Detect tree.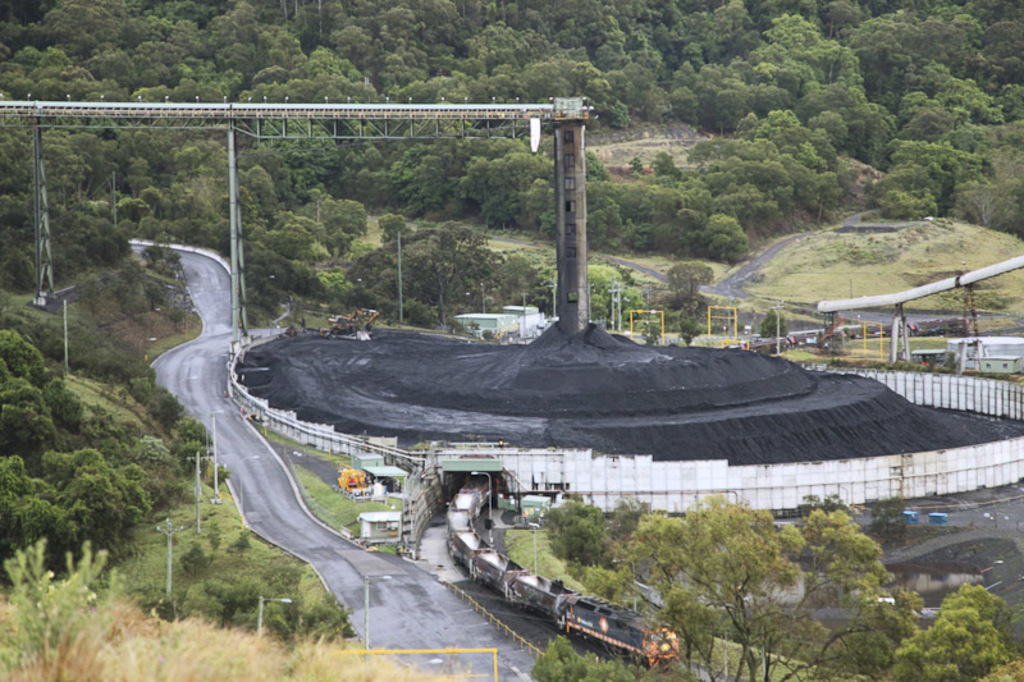
Detected at l=763, t=305, r=791, b=337.
